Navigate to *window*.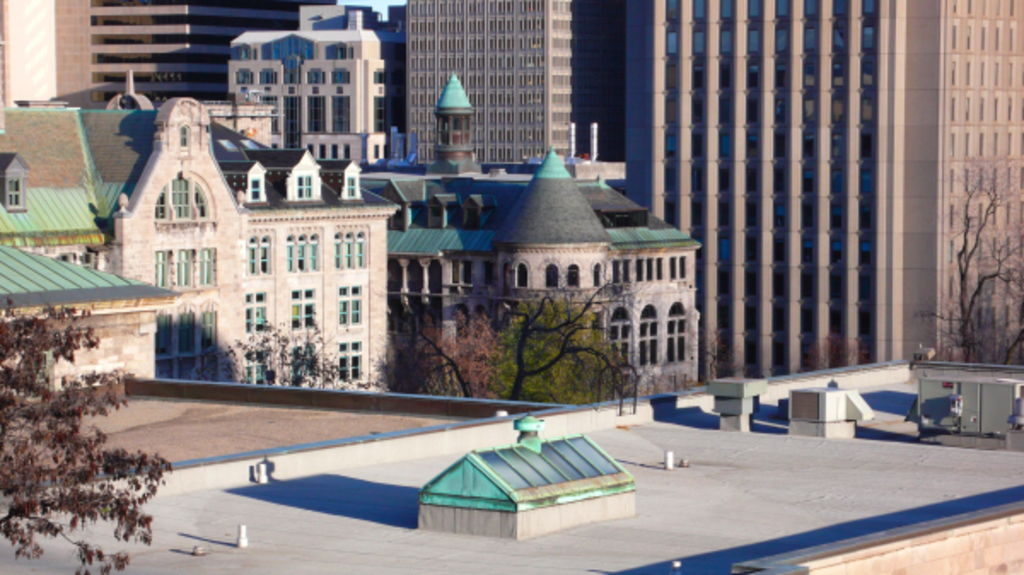
Navigation target: l=667, t=302, r=683, b=363.
